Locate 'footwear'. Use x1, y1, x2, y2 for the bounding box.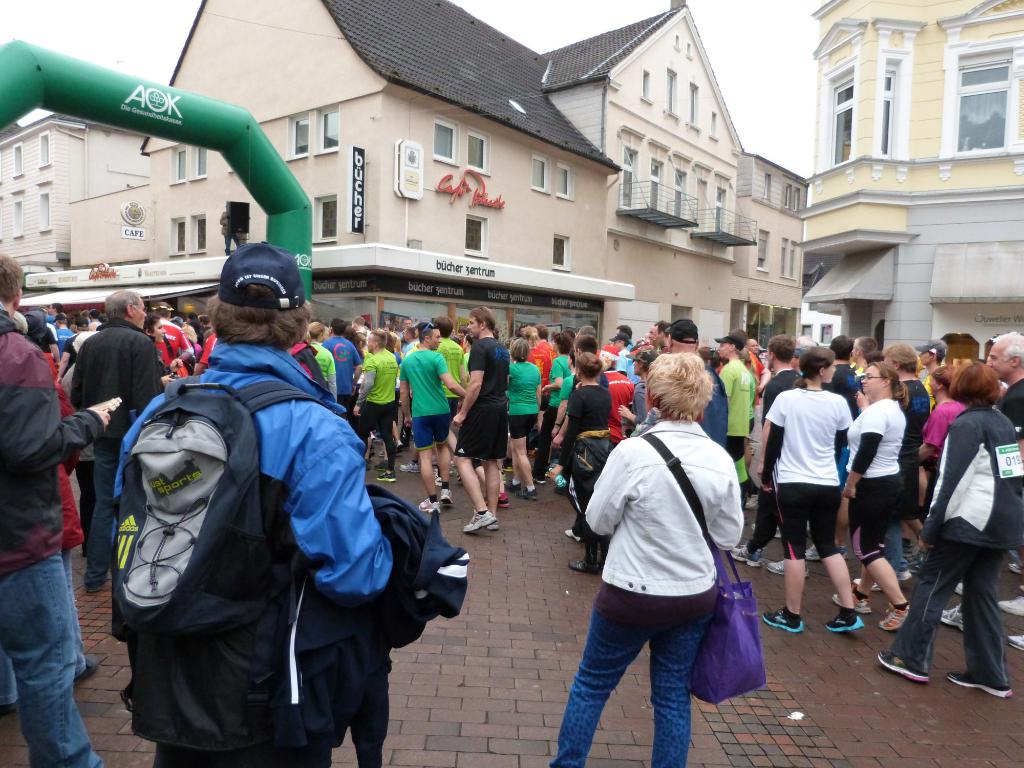
515, 486, 538, 500.
